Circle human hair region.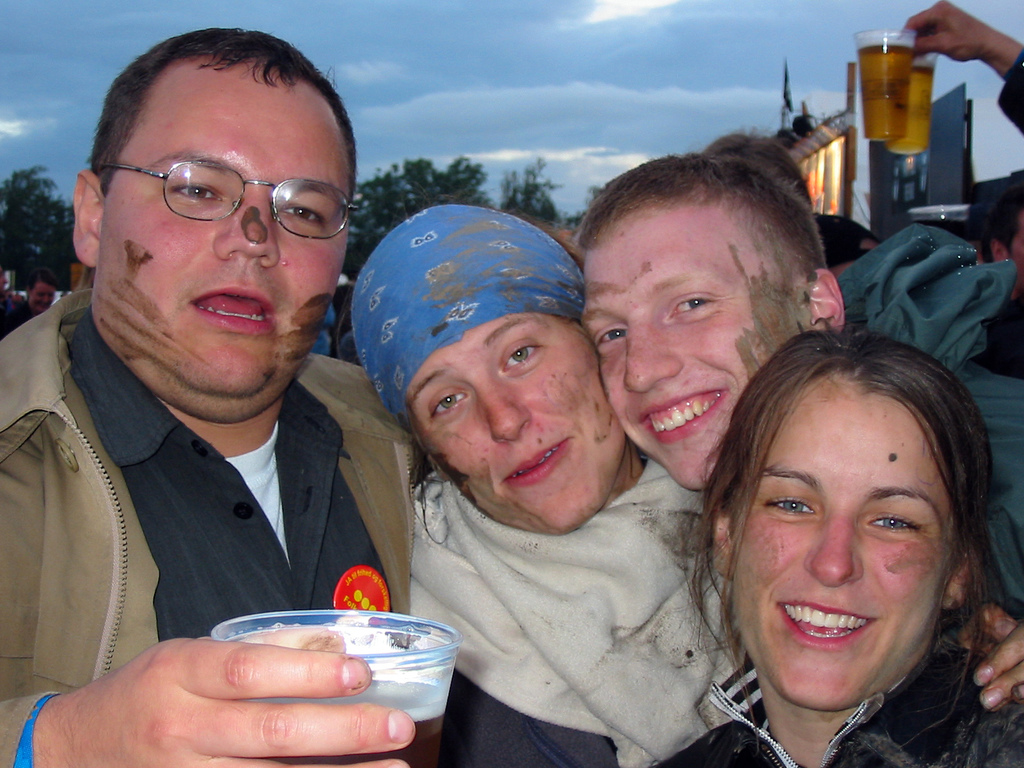
Region: [x1=89, y1=20, x2=362, y2=195].
